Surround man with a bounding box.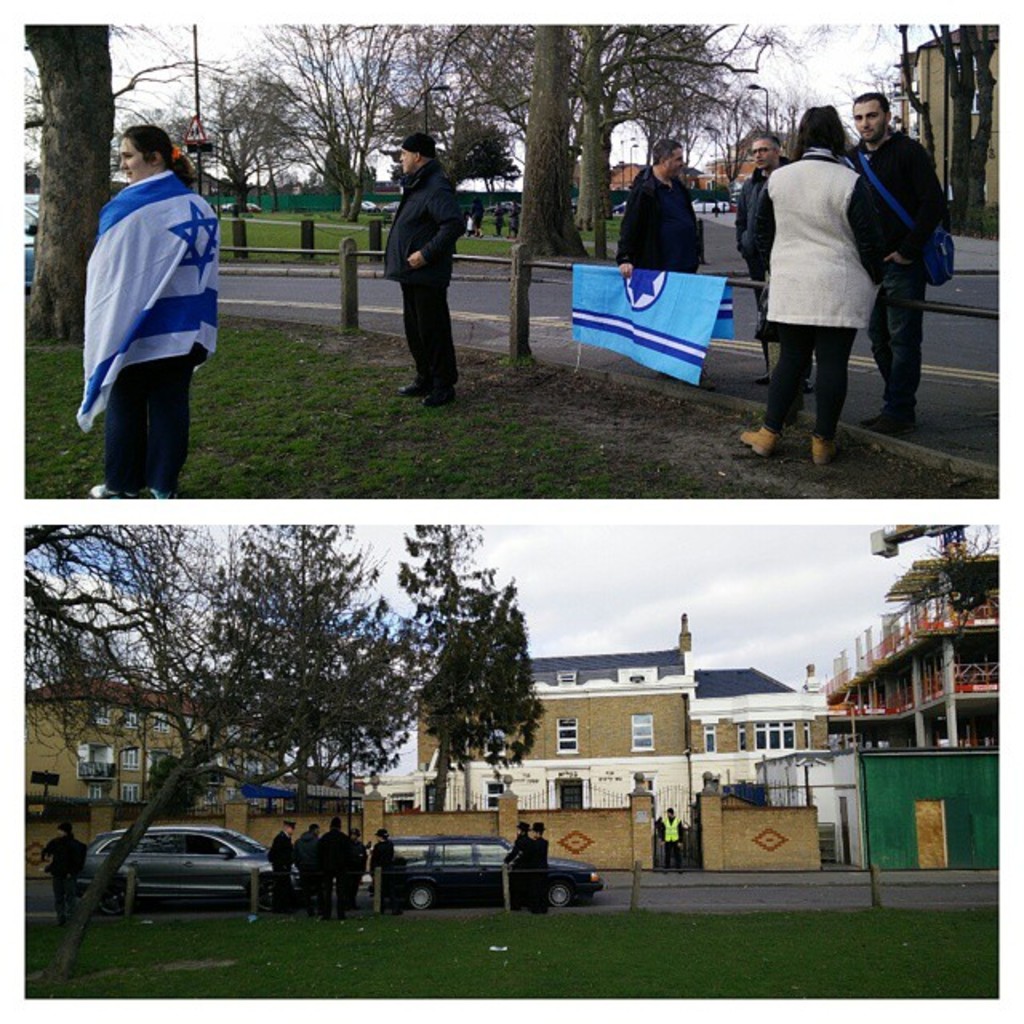
{"left": 843, "top": 88, "right": 942, "bottom": 429}.
